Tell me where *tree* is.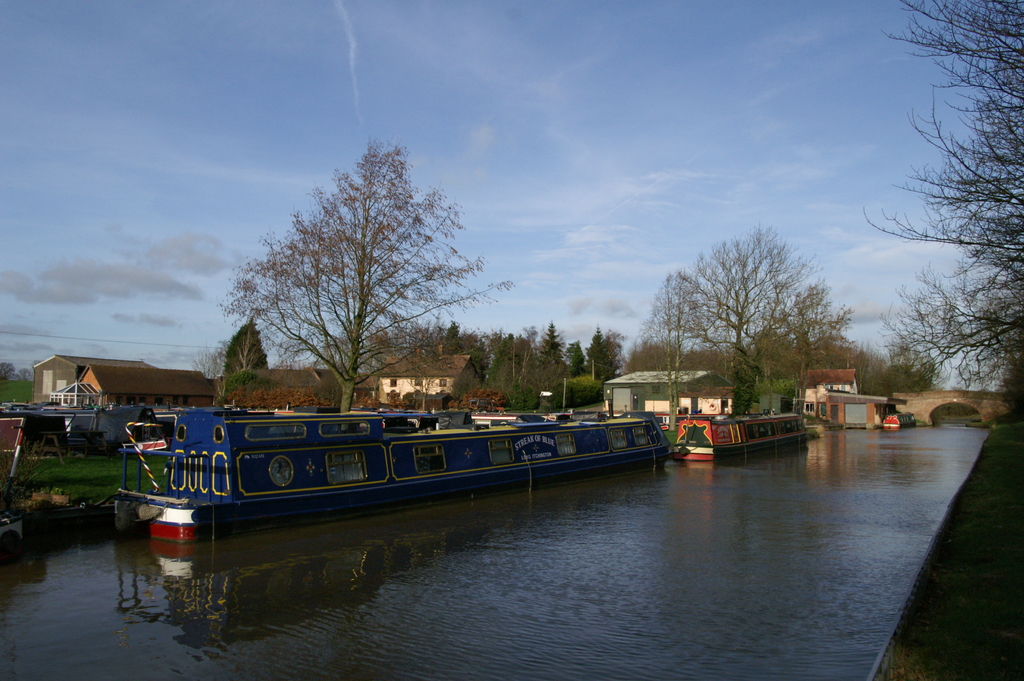
*tree* is at l=644, t=223, r=842, b=422.
